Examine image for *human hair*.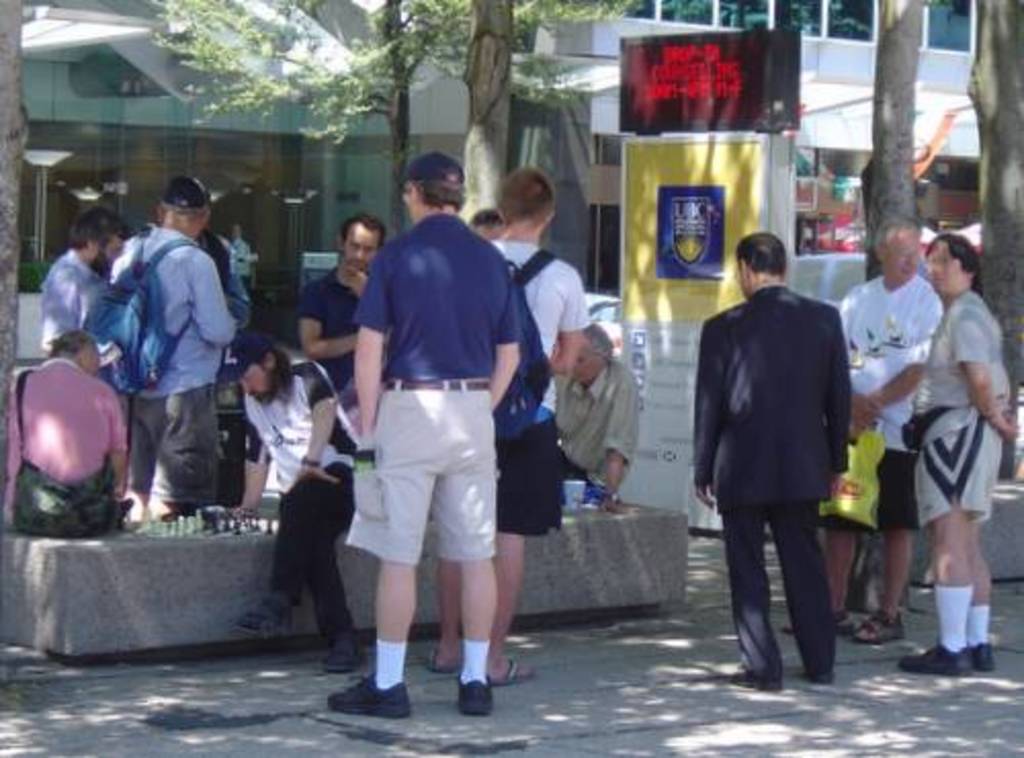
Examination result: detection(922, 227, 981, 295).
